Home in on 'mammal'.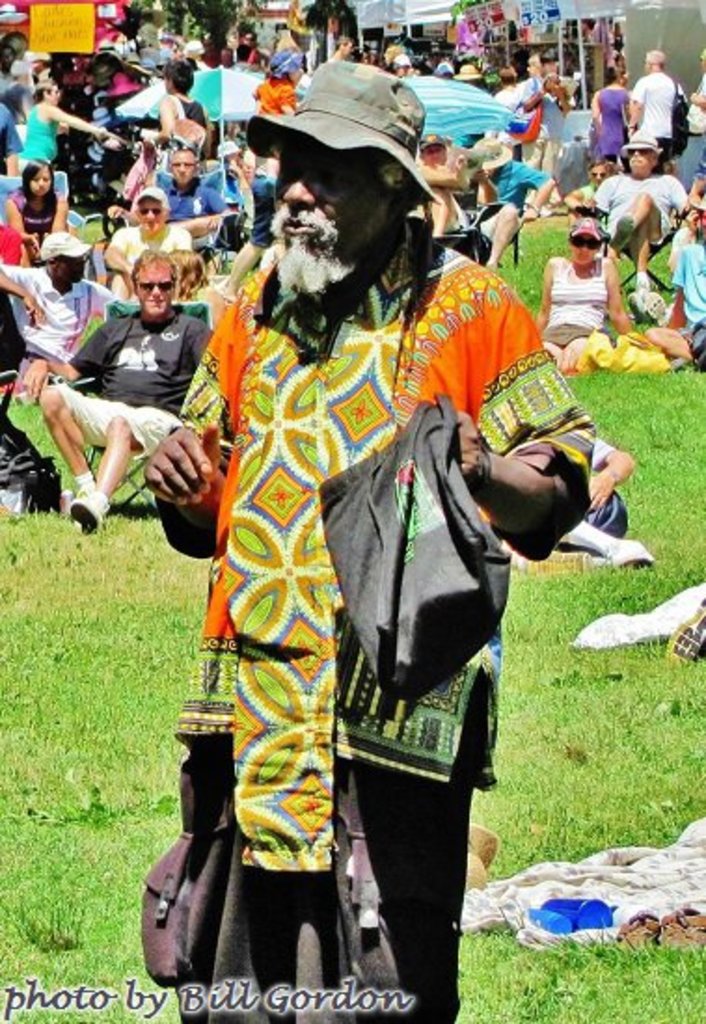
Homed in at pyautogui.locateOnScreen(376, 52, 384, 65).
